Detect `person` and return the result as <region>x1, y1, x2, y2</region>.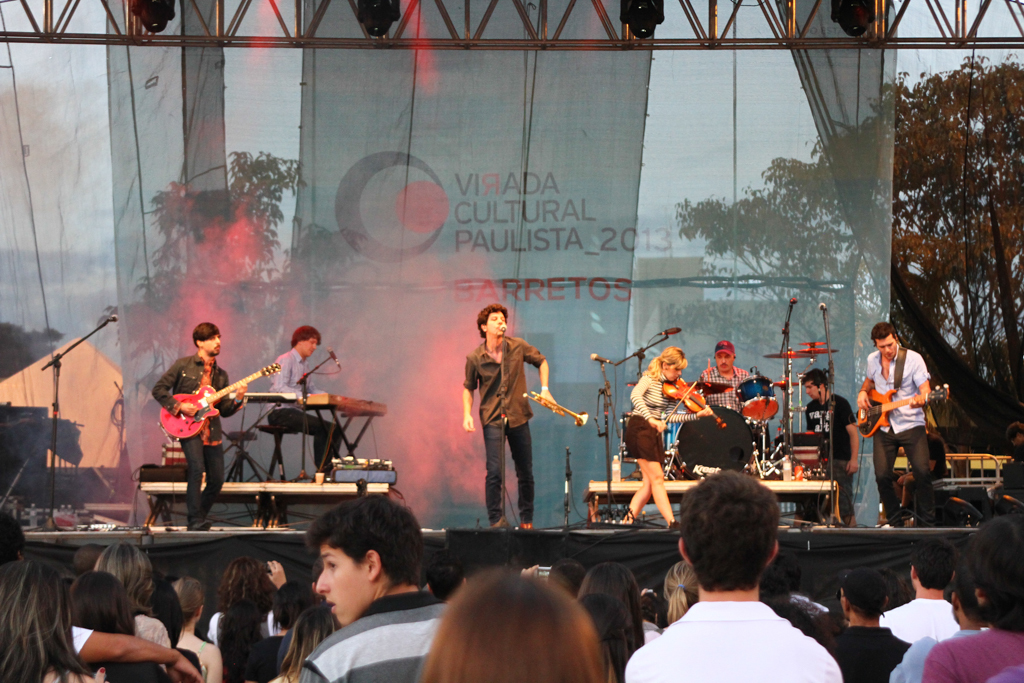
<region>618, 345, 709, 527</region>.
